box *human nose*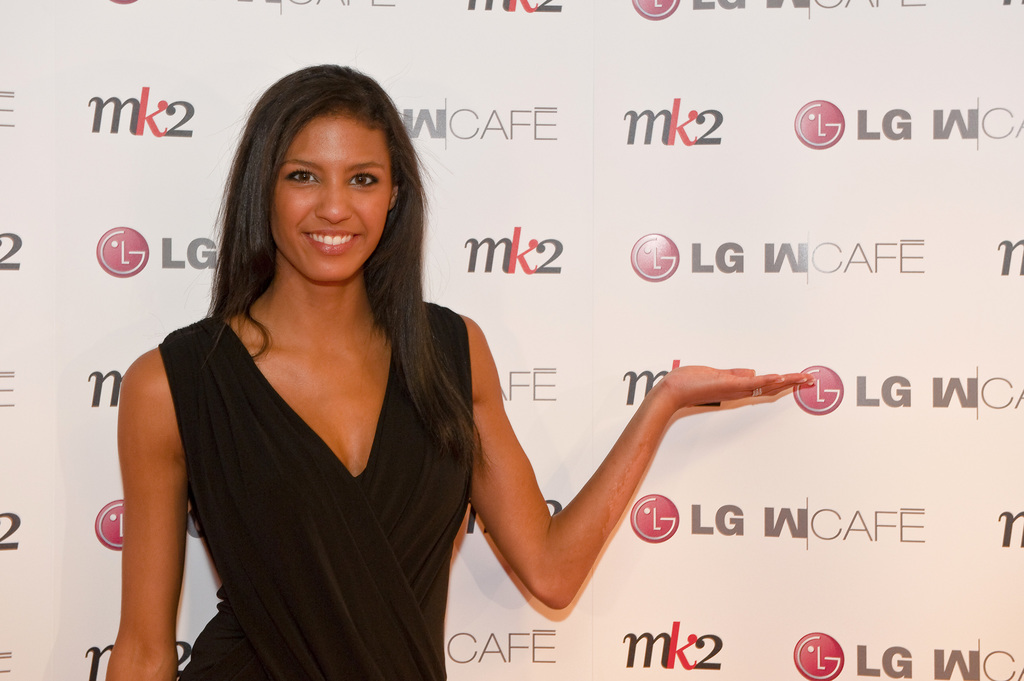
313 183 348 221
